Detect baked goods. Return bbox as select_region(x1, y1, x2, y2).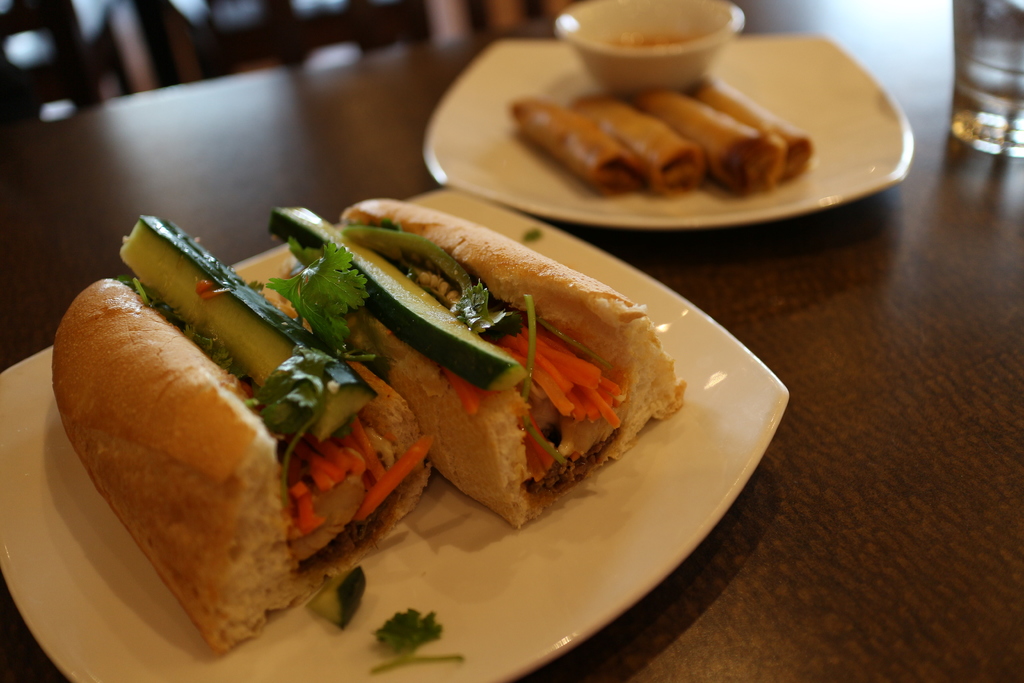
select_region(39, 210, 435, 662).
